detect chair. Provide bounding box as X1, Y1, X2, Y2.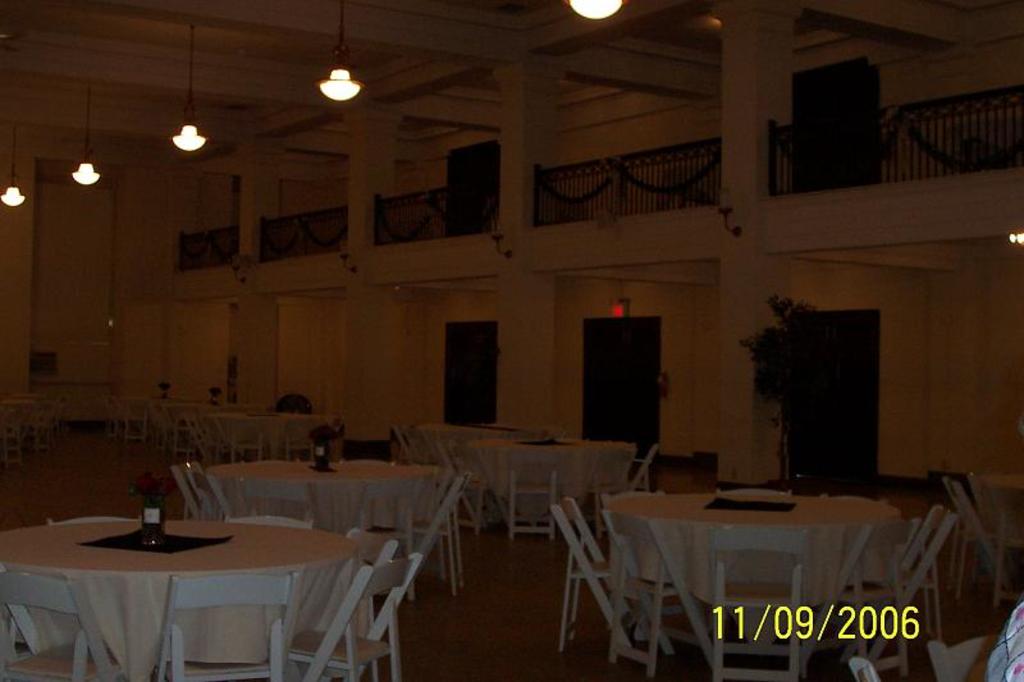
348, 525, 399, 635.
